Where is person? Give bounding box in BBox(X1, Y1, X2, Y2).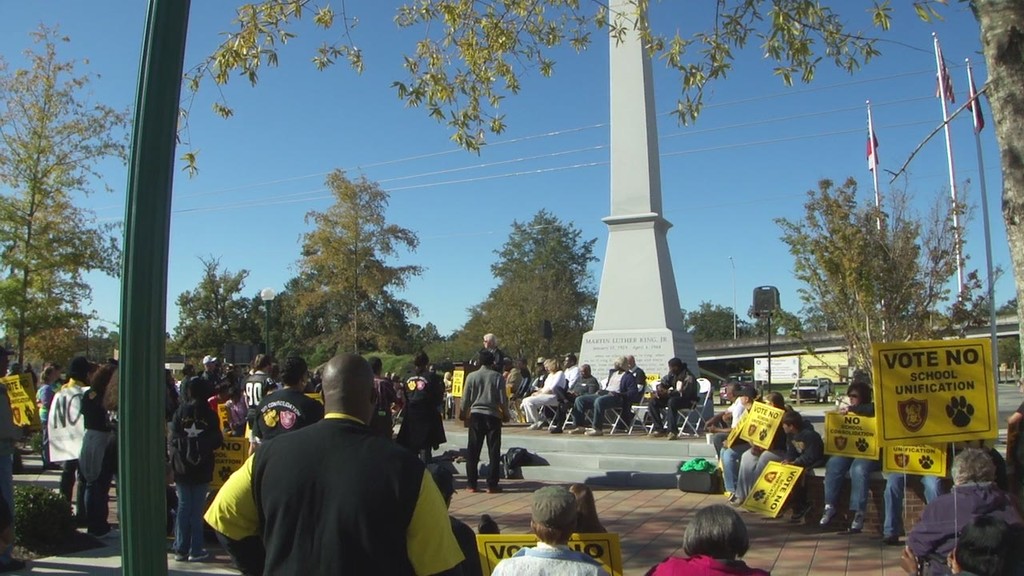
BBox(710, 378, 744, 454).
